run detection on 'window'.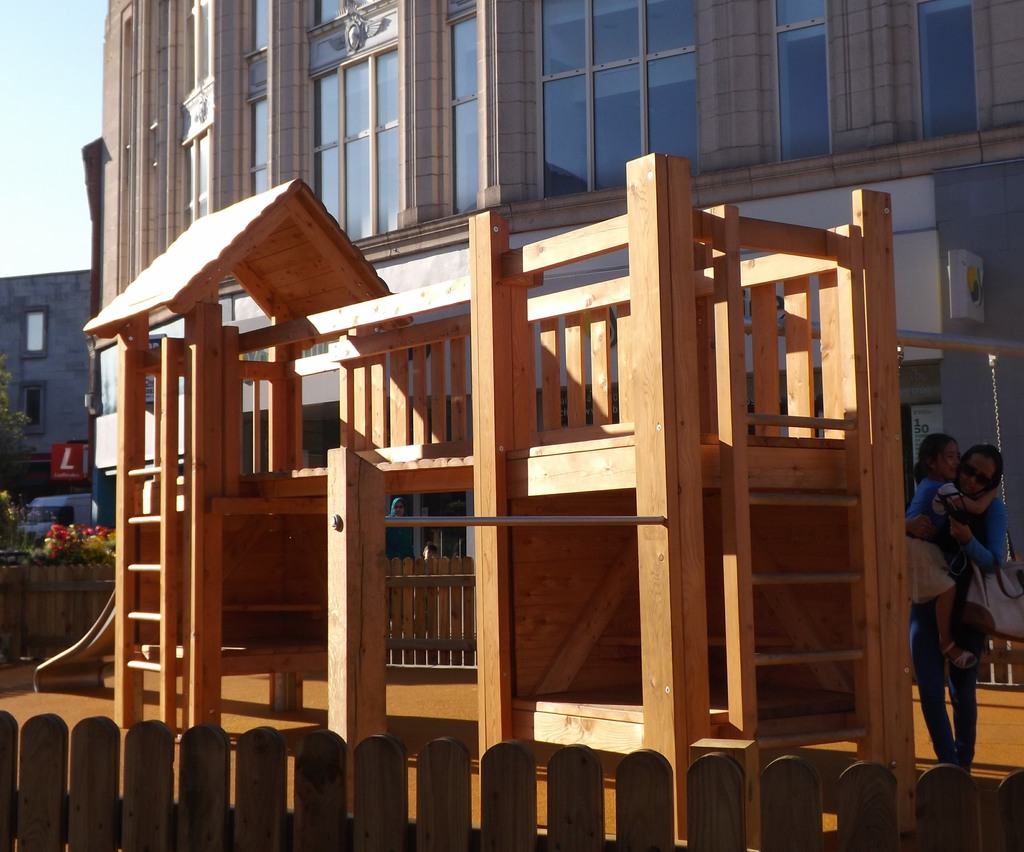
Result: 18,376,44,432.
